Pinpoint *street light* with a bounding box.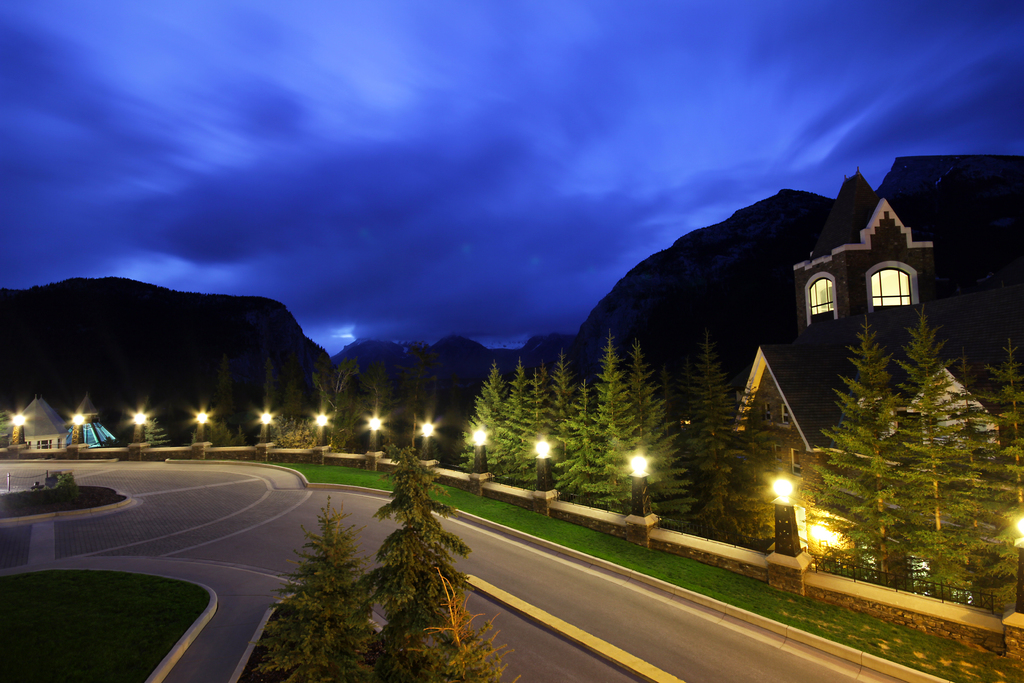
{"x1": 618, "y1": 440, "x2": 660, "y2": 483}.
